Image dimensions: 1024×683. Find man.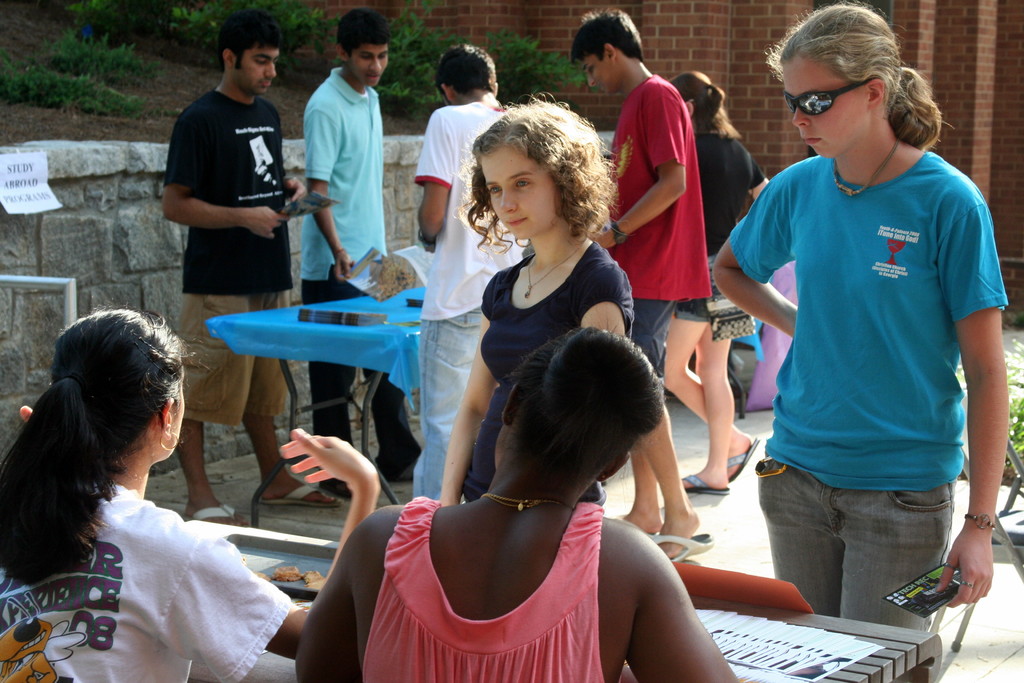
153, 4, 336, 523.
